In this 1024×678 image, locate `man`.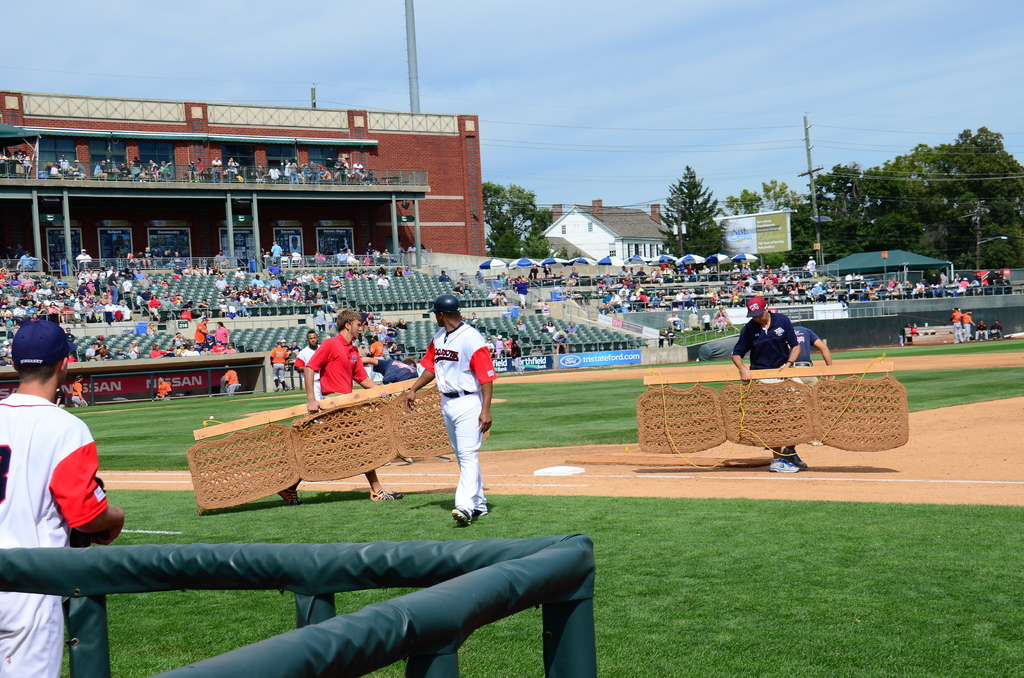
Bounding box: <region>618, 265, 625, 274</region>.
